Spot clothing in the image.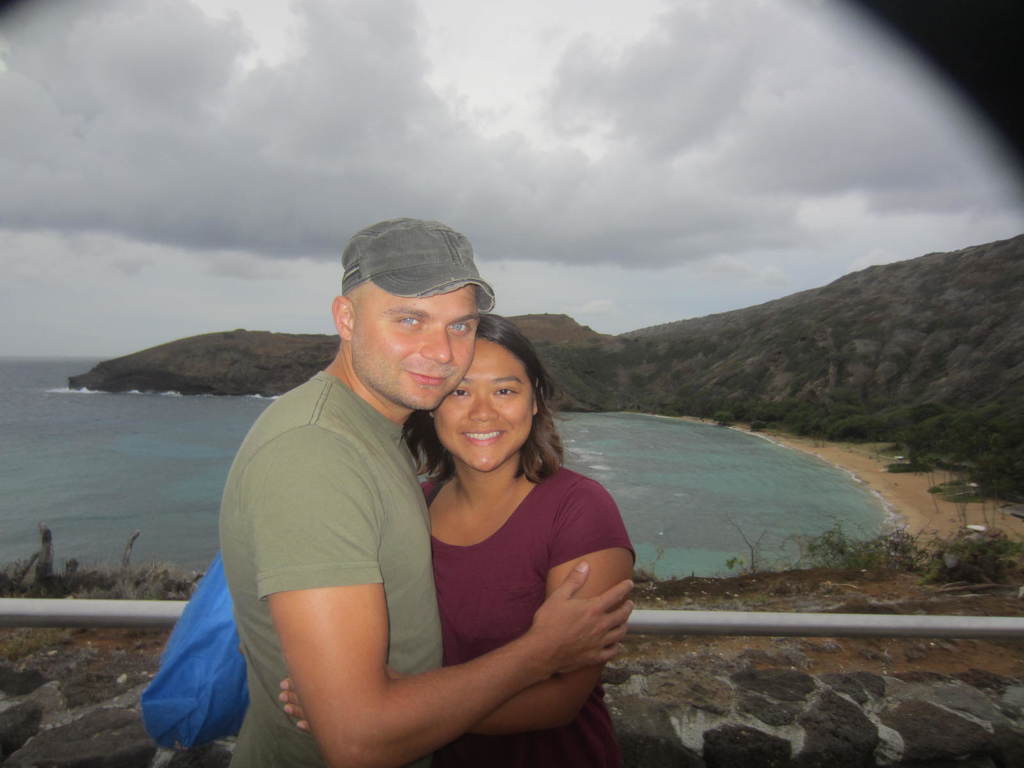
clothing found at 198/311/526/733.
